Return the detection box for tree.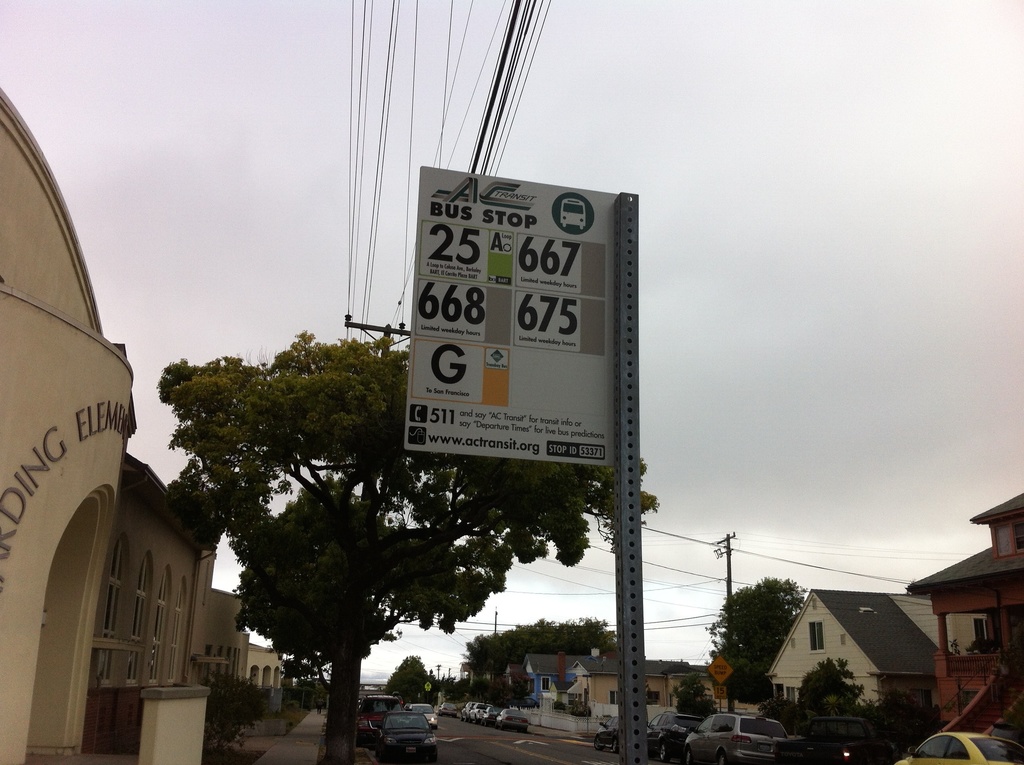
x1=867 y1=682 x2=961 y2=750.
